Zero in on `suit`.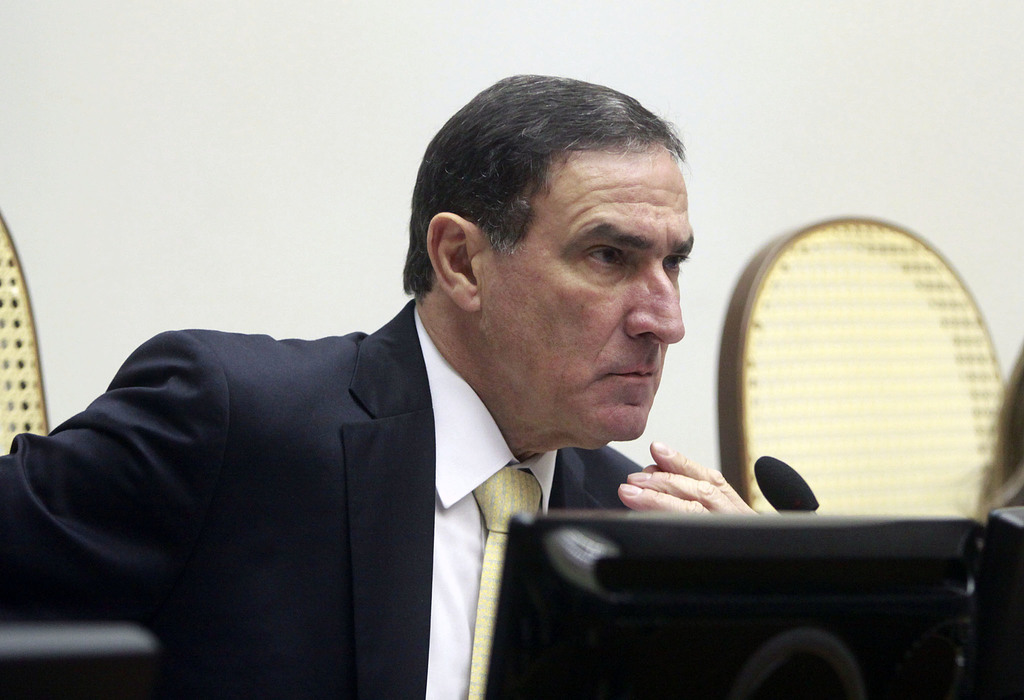
Zeroed in: bbox=(0, 297, 638, 699).
